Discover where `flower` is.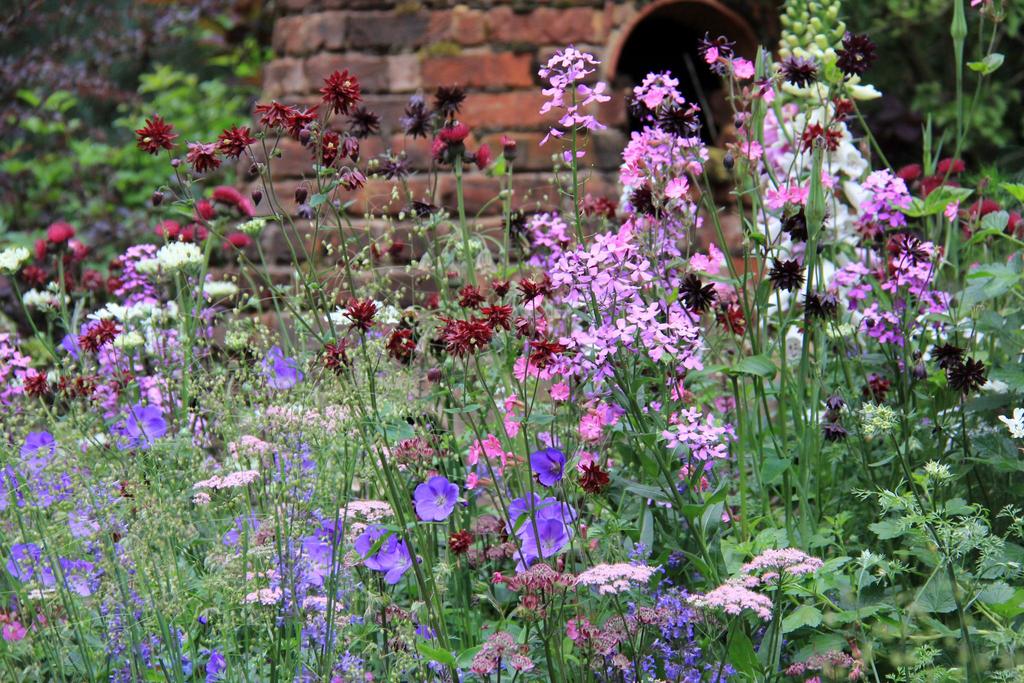
Discovered at [left=943, top=204, right=963, bottom=224].
